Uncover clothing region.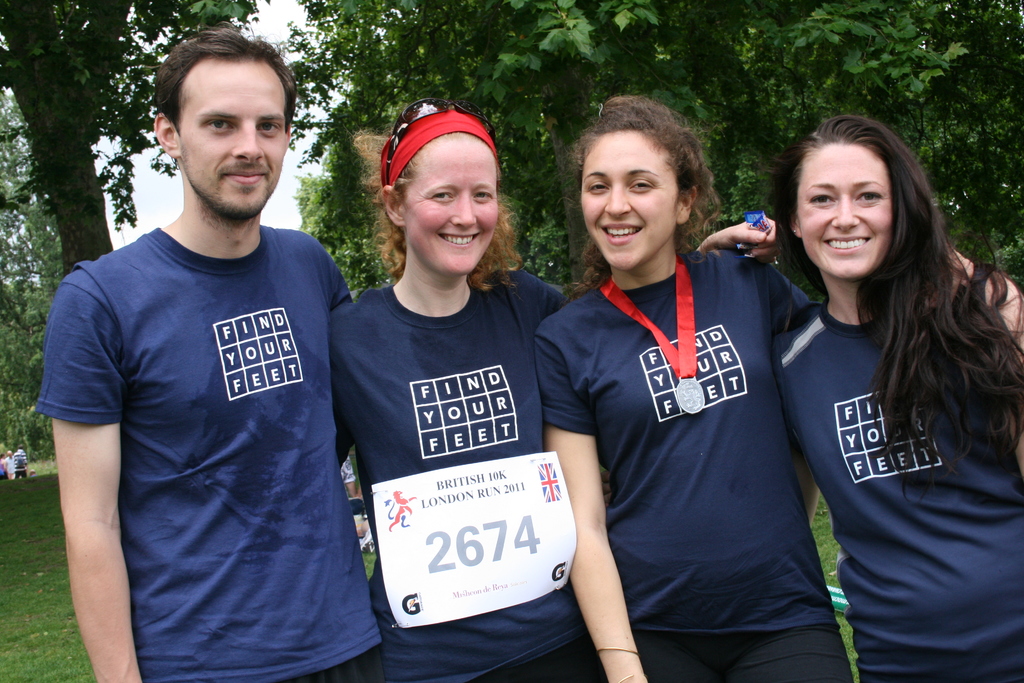
Uncovered: {"left": 317, "top": 268, "right": 593, "bottom": 682}.
